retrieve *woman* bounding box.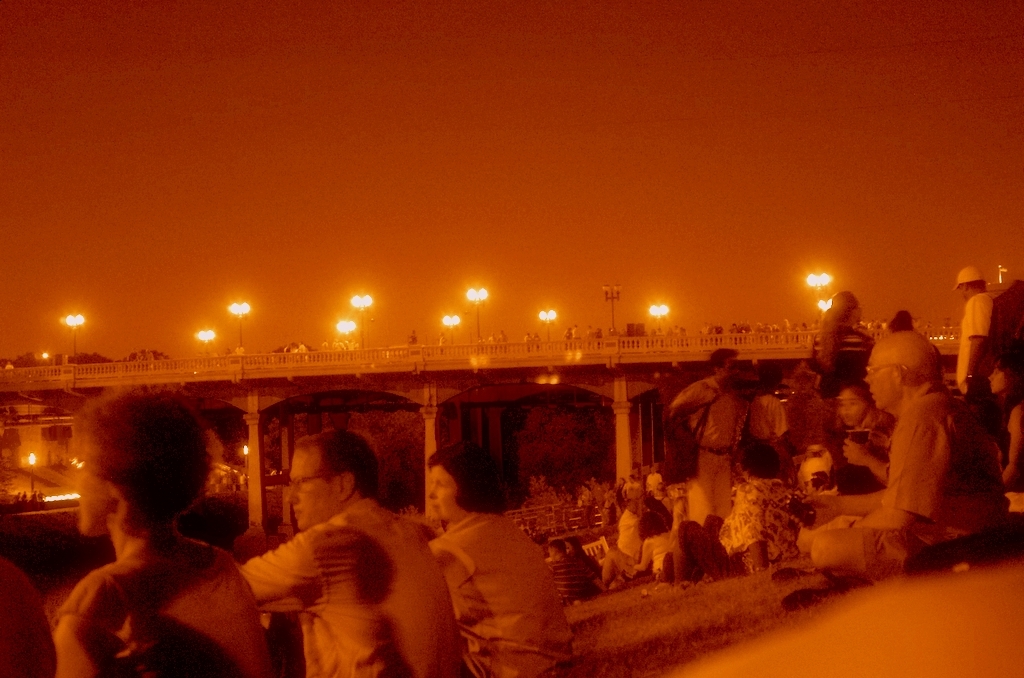
Bounding box: rect(424, 441, 577, 677).
